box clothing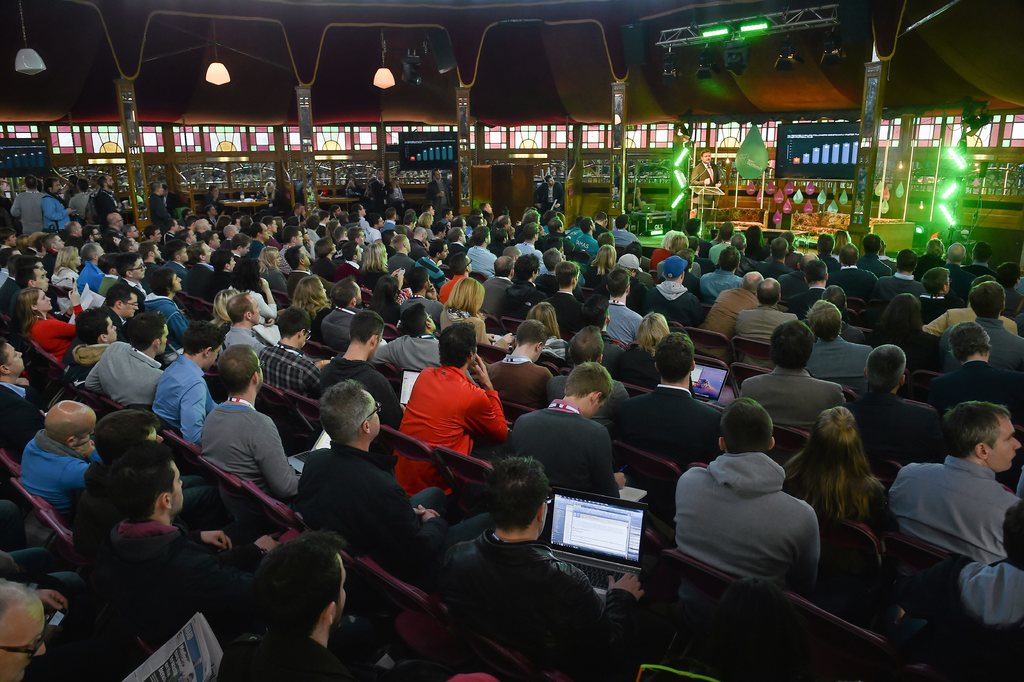
(428,180,449,217)
